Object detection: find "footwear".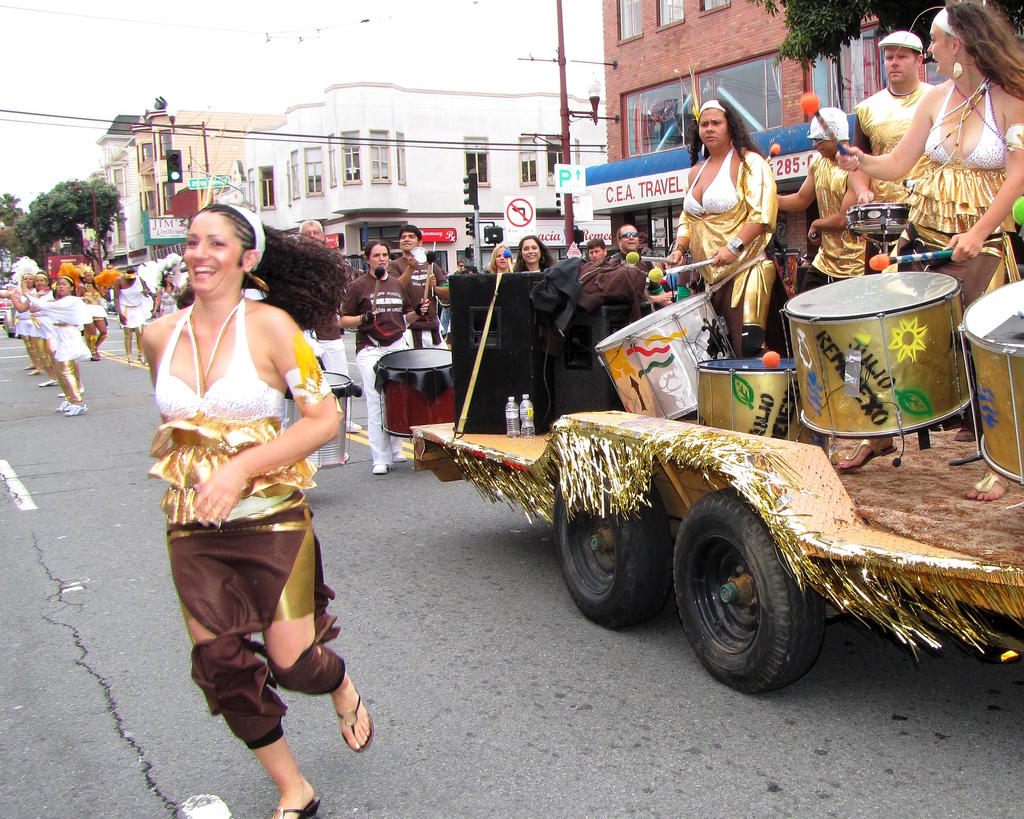
29,366,42,377.
